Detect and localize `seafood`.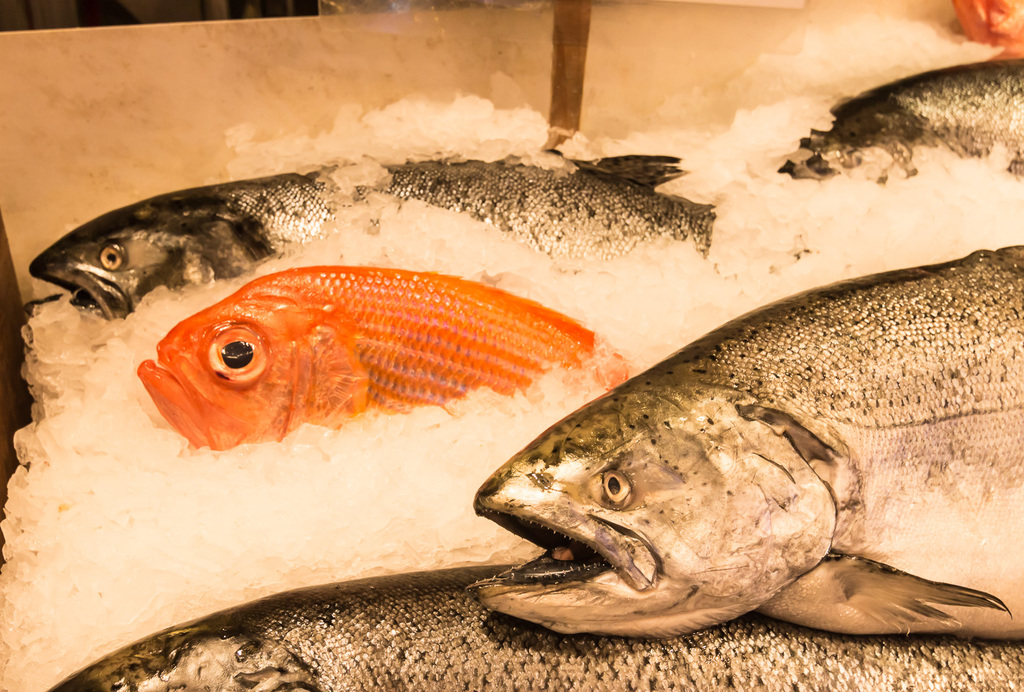
Localized at pyautogui.locateOnScreen(26, 149, 715, 325).
